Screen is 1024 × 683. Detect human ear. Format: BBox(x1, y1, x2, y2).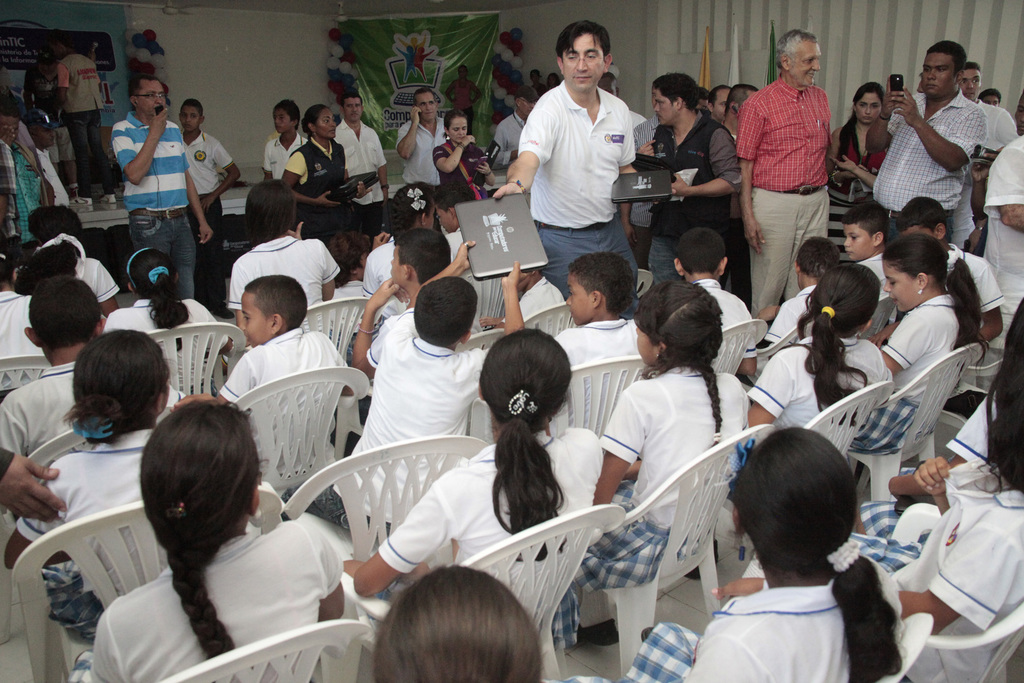
BBox(403, 263, 410, 282).
